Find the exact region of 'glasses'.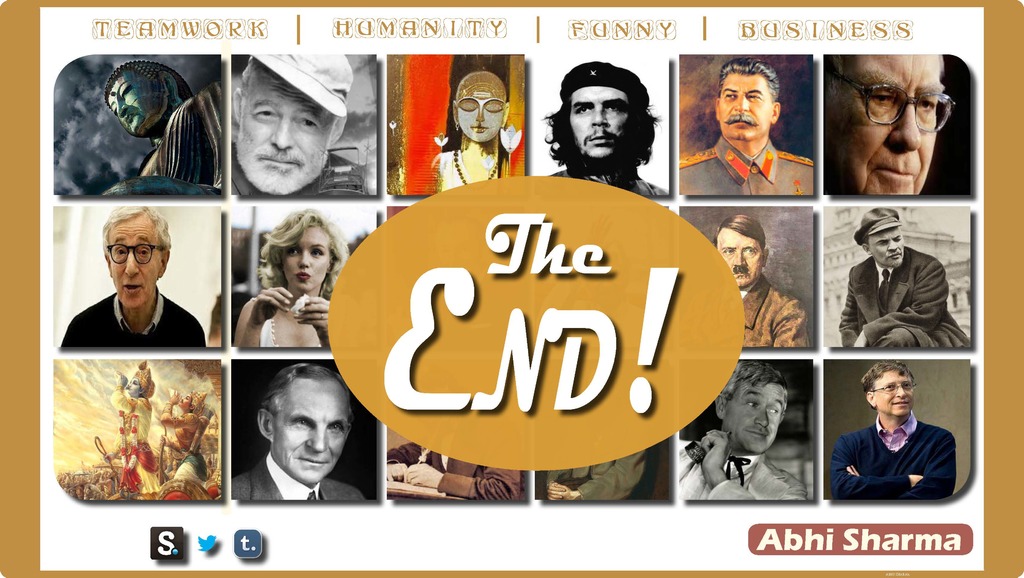
Exact region: (left=868, top=378, right=924, bottom=394).
